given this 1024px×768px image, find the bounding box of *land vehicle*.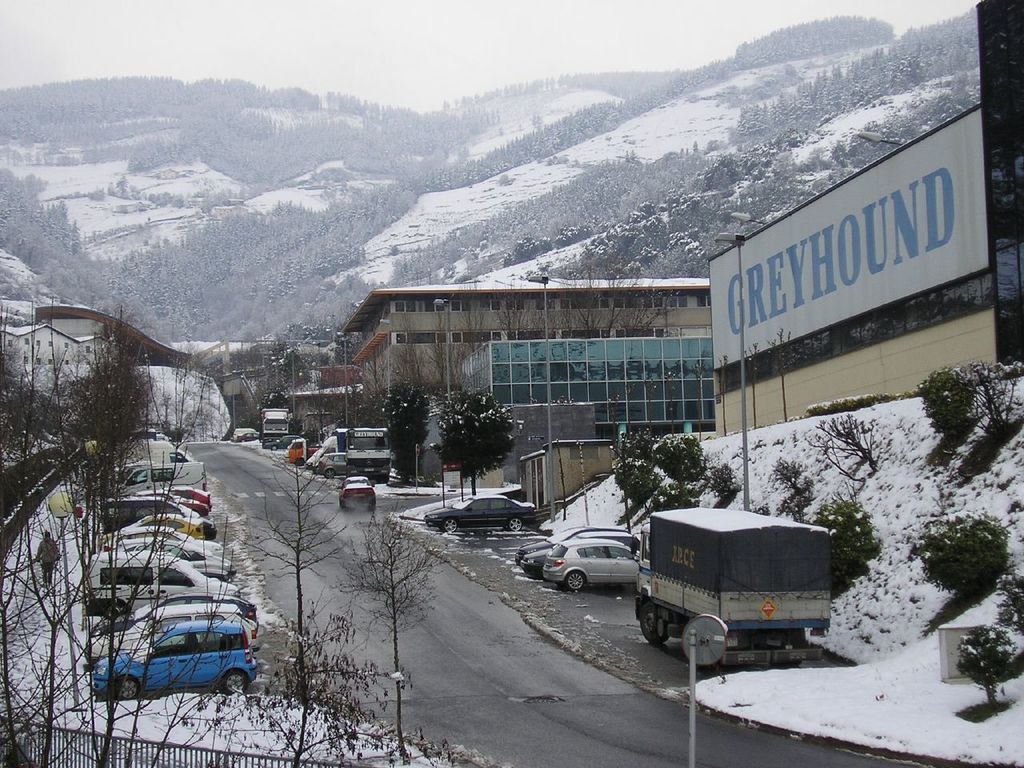
crop(126, 462, 209, 494).
